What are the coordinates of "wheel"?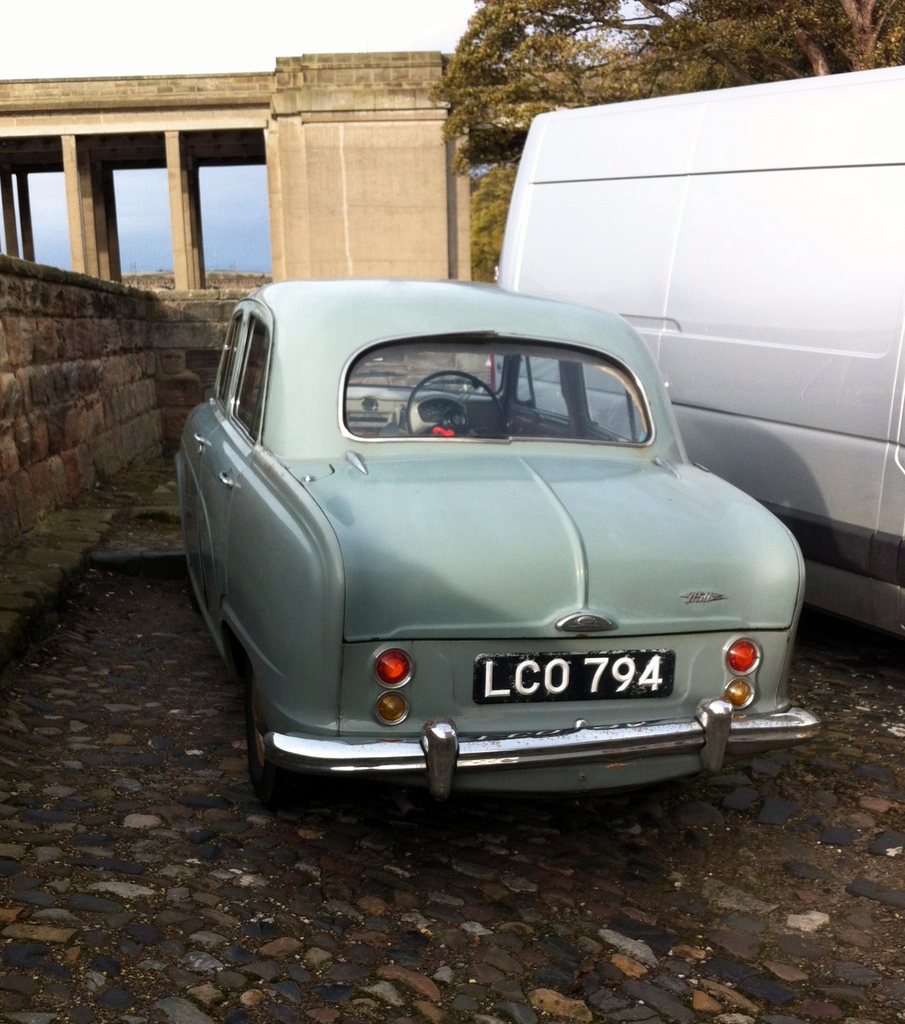
left=245, top=666, right=339, bottom=809.
